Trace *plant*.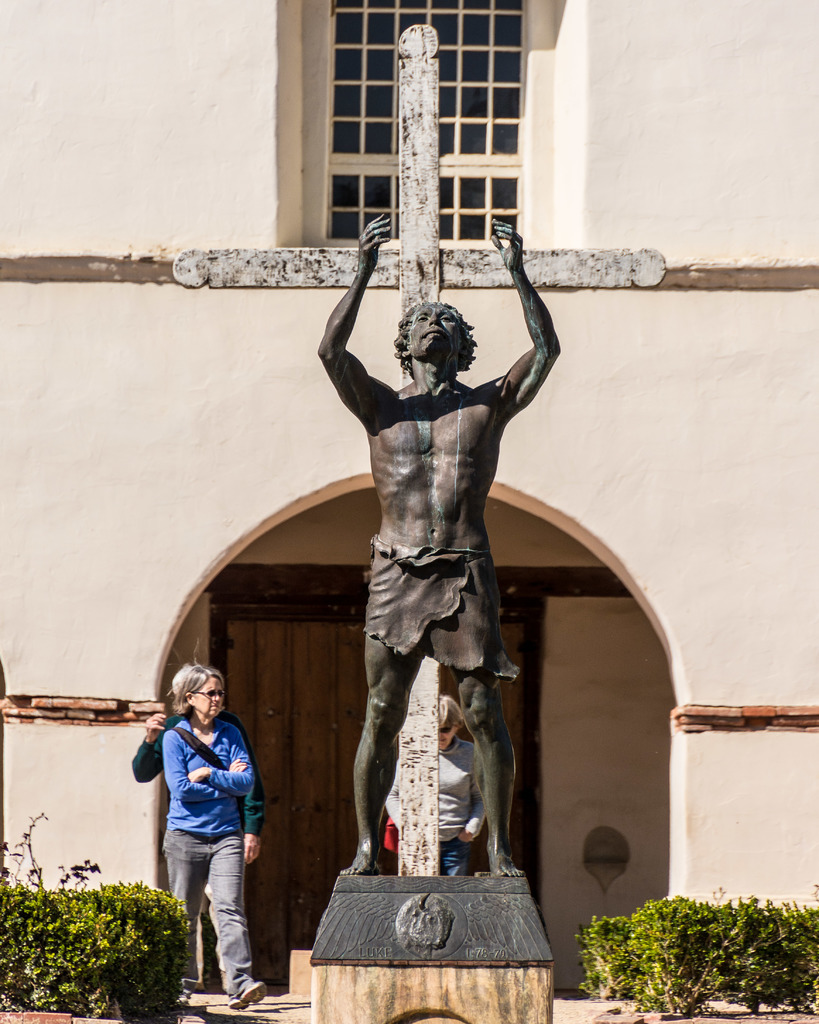
Traced to box=[712, 899, 774, 1011].
